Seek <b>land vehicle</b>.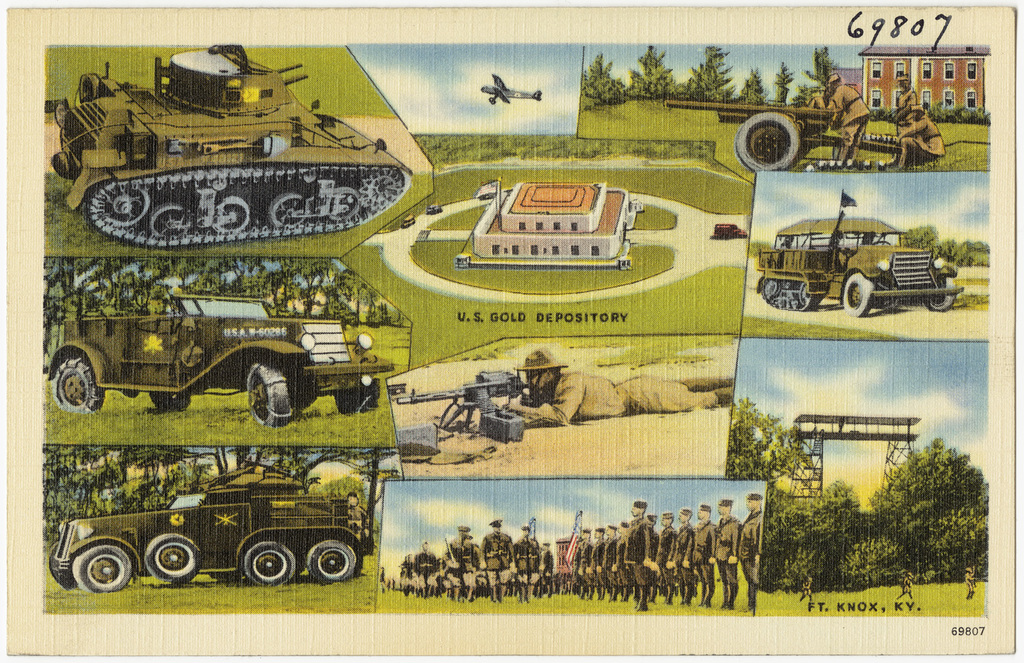
47 296 397 421.
